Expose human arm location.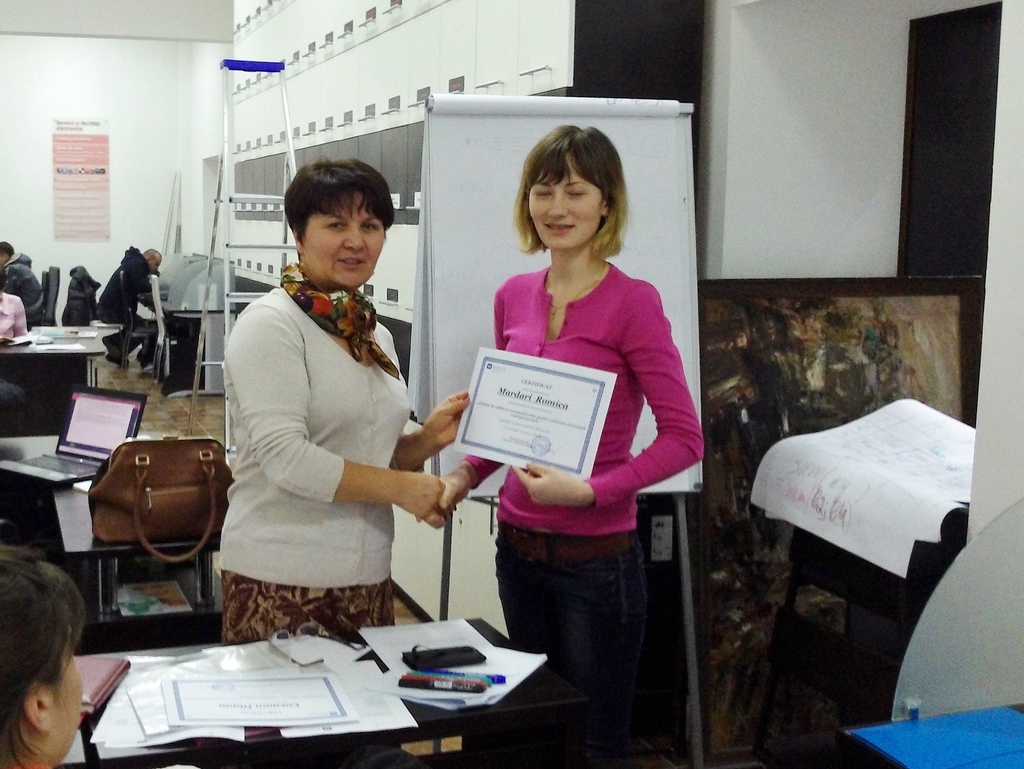
Exposed at select_region(12, 291, 30, 336).
